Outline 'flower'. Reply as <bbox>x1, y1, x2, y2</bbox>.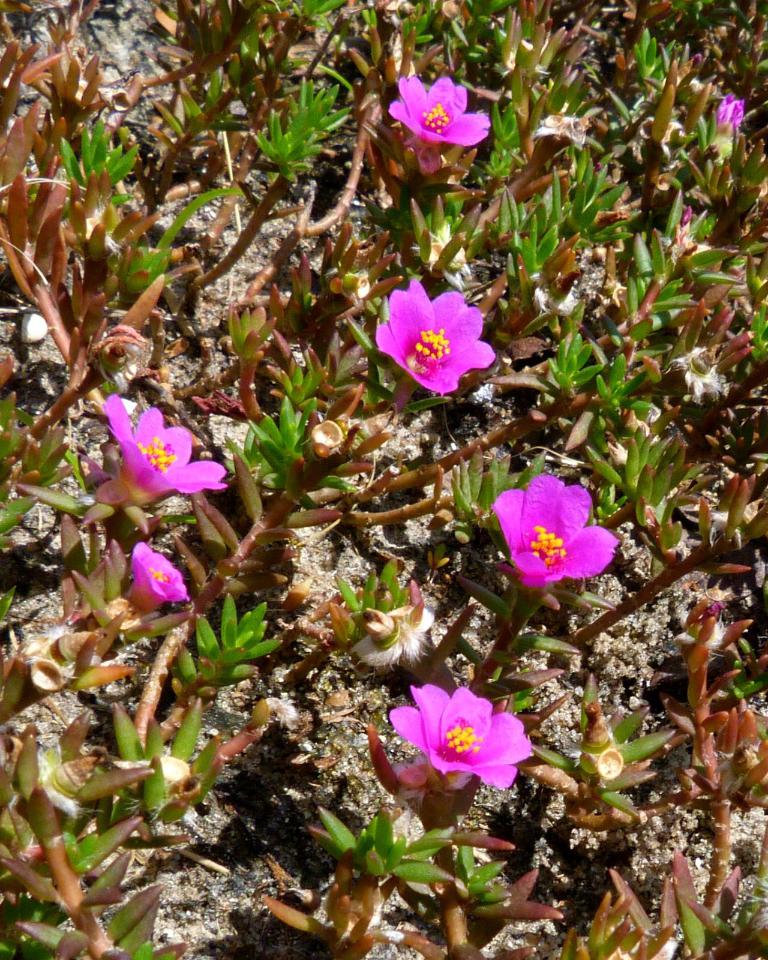
<bbox>494, 475, 623, 585</bbox>.
